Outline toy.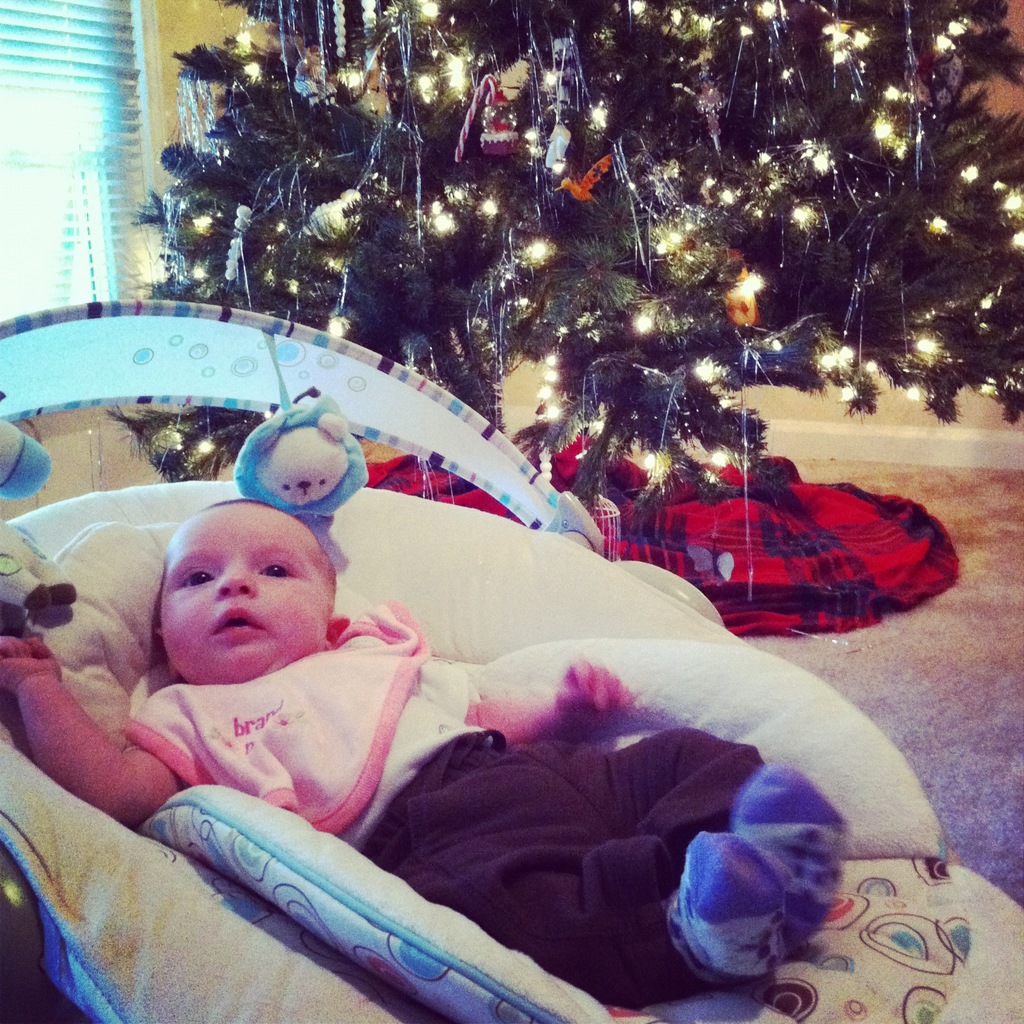
Outline: Rect(554, 155, 610, 202).
